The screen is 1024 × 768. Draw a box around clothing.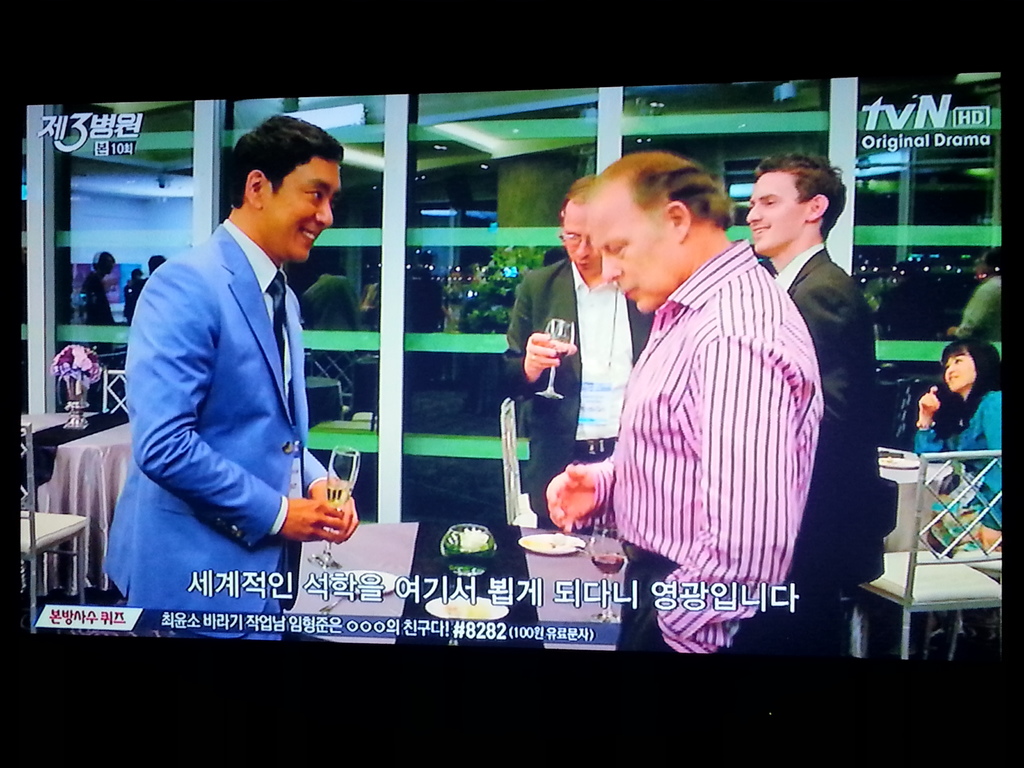
rect(784, 592, 856, 657).
